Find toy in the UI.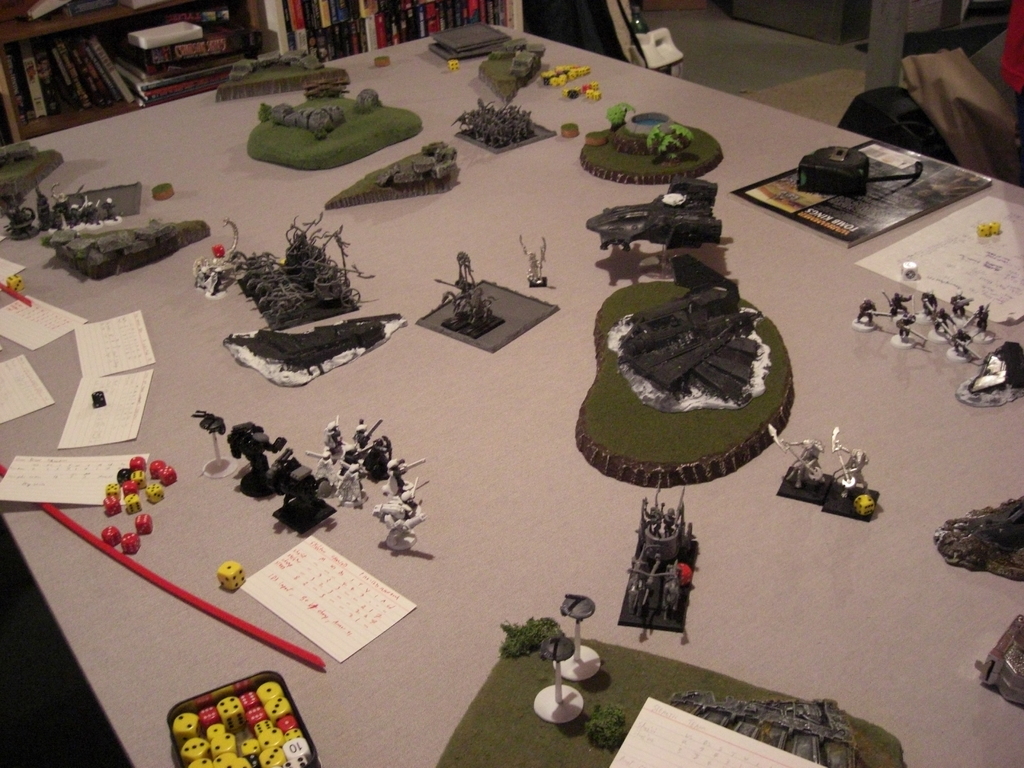
UI element at {"x1": 982, "y1": 225, "x2": 993, "y2": 238}.
